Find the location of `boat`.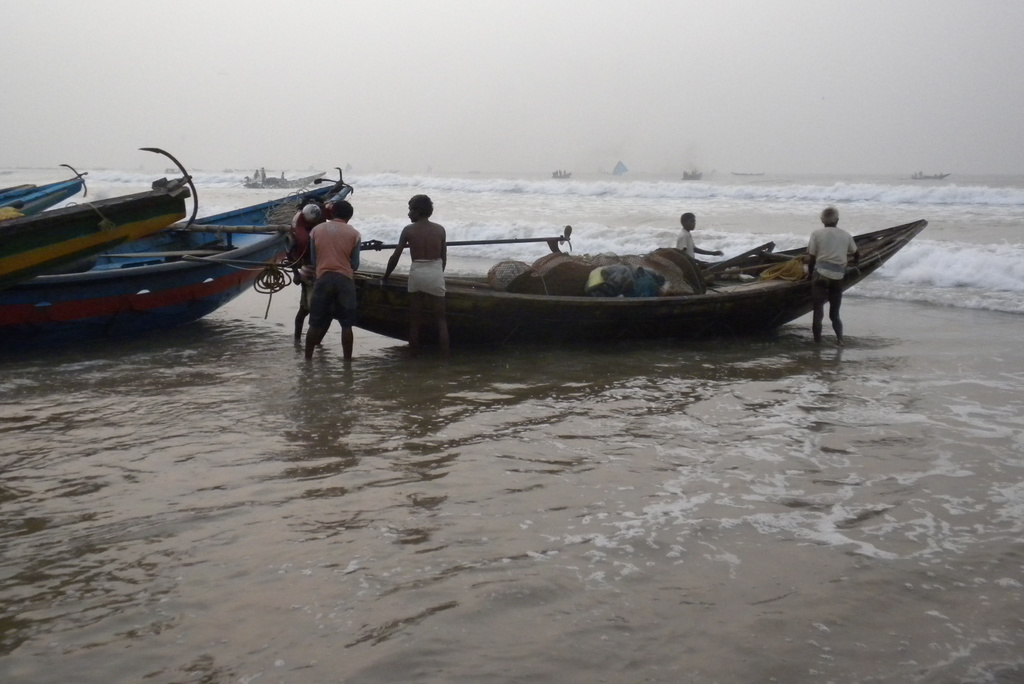
Location: [243, 170, 325, 190].
